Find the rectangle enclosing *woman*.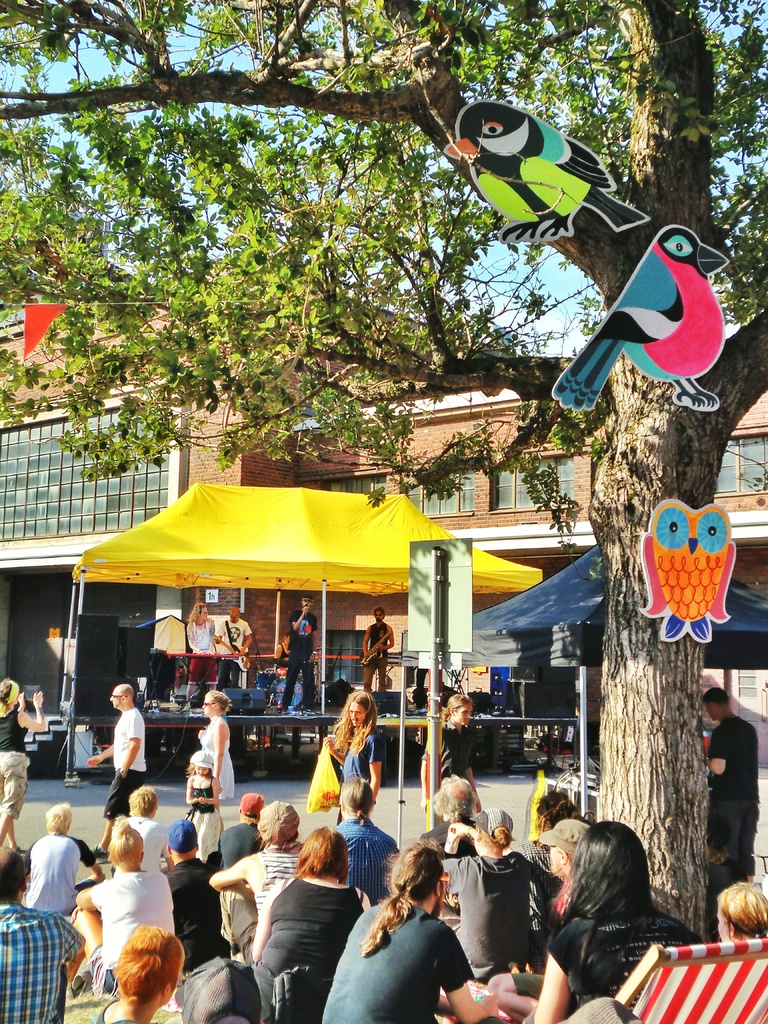
Rect(524, 815, 705, 1023).
